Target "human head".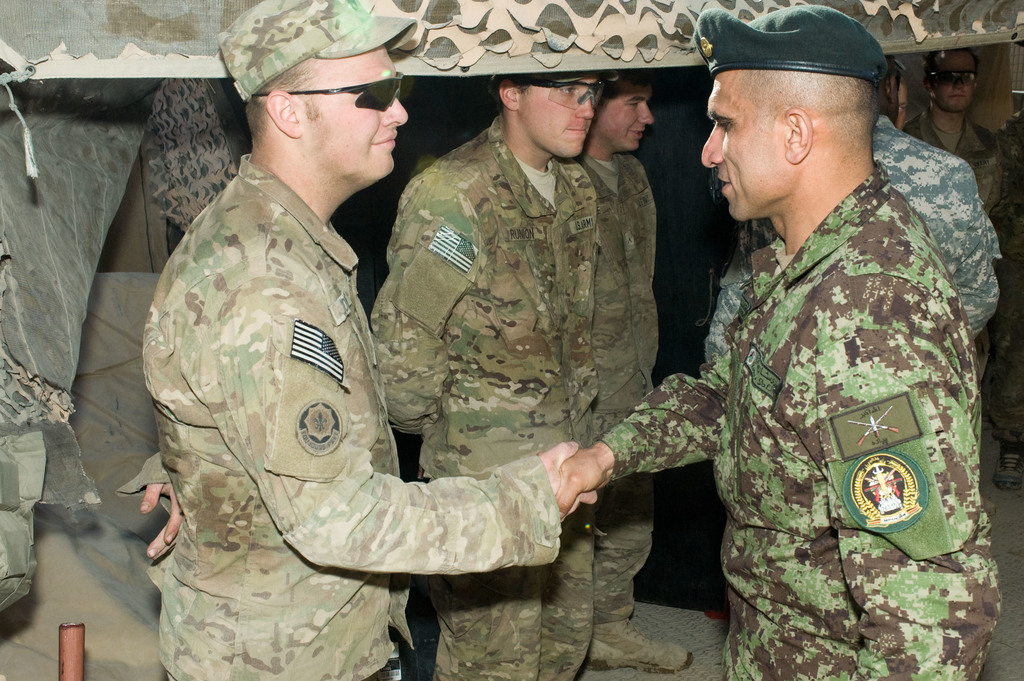
Target region: locate(488, 67, 609, 159).
